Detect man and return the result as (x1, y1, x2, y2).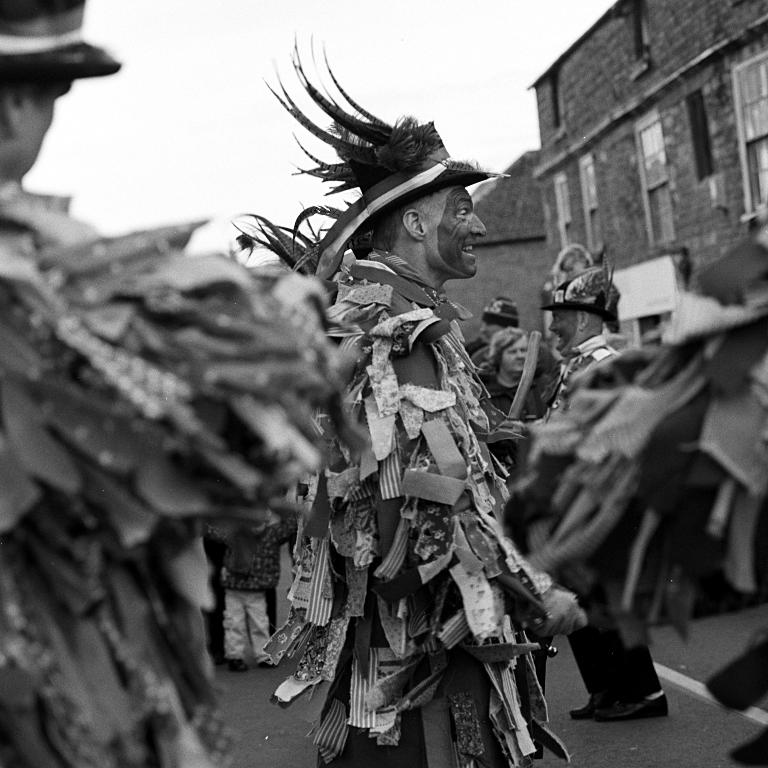
(551, 248, 639, 728).
